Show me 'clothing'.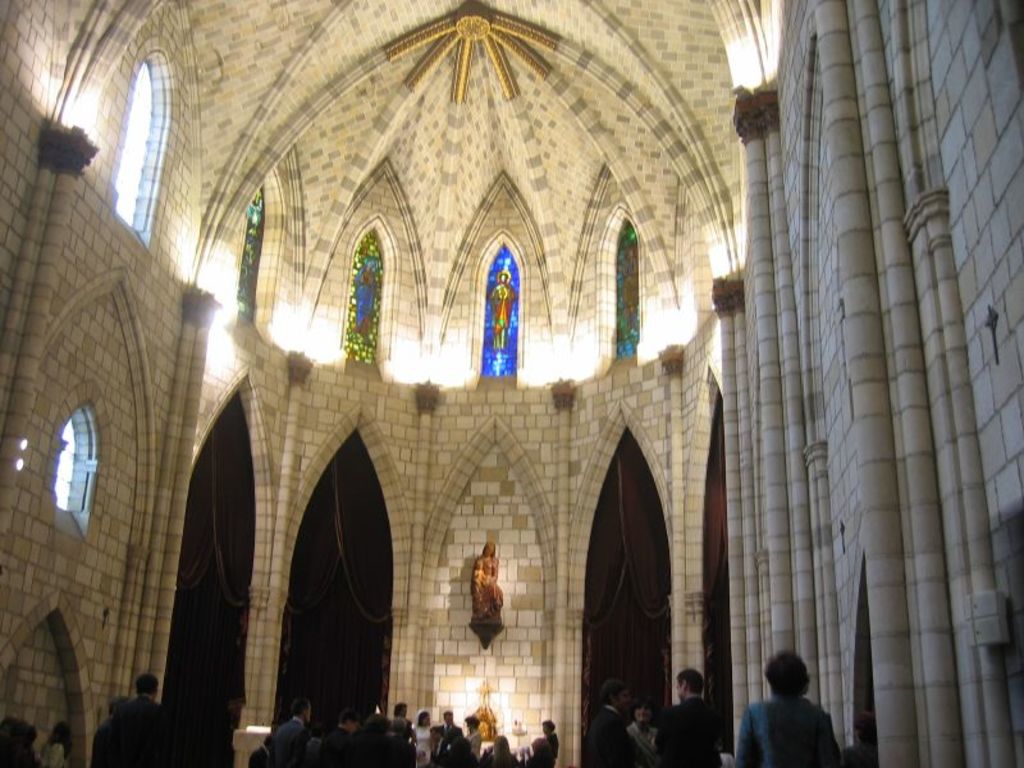
'clothing' is here: [left=586, top=705, right=639, bottom=767].
